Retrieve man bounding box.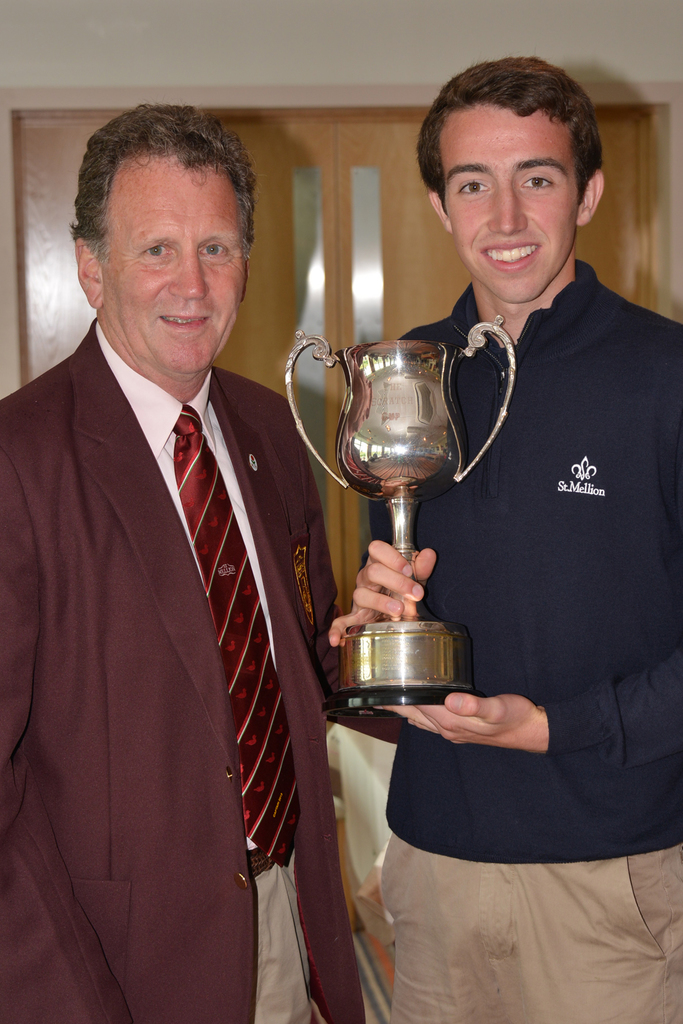
Bounding box: bbox=[0, 100, 405, 1023].
